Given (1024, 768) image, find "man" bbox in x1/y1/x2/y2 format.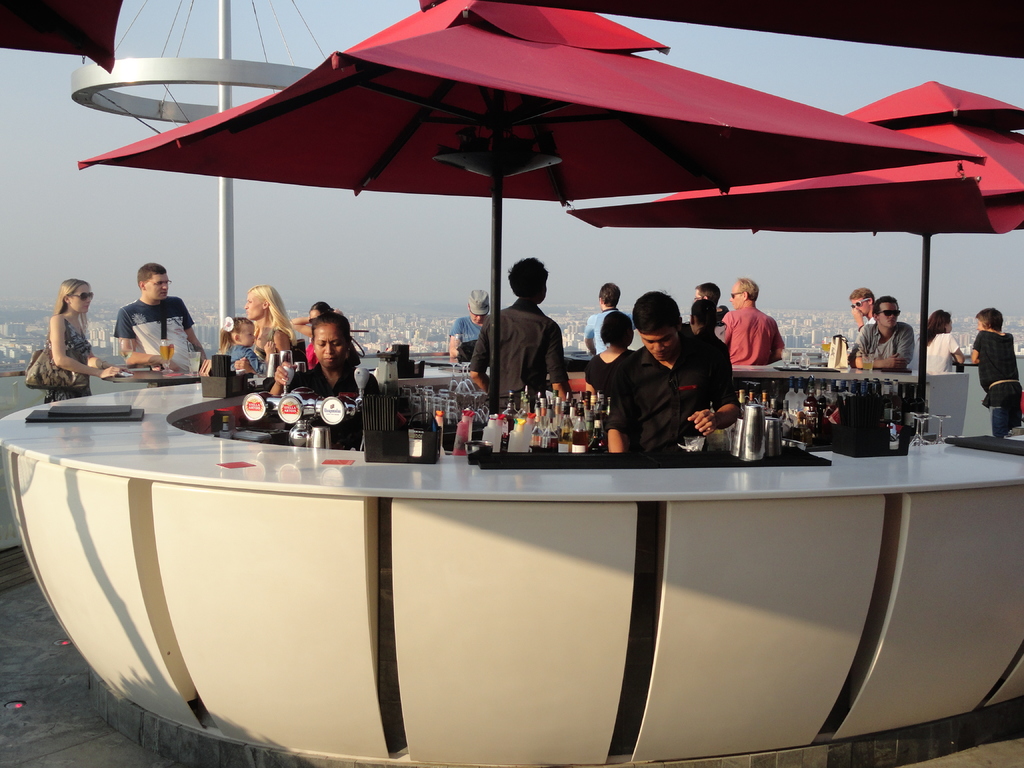
721/278/788/365.
